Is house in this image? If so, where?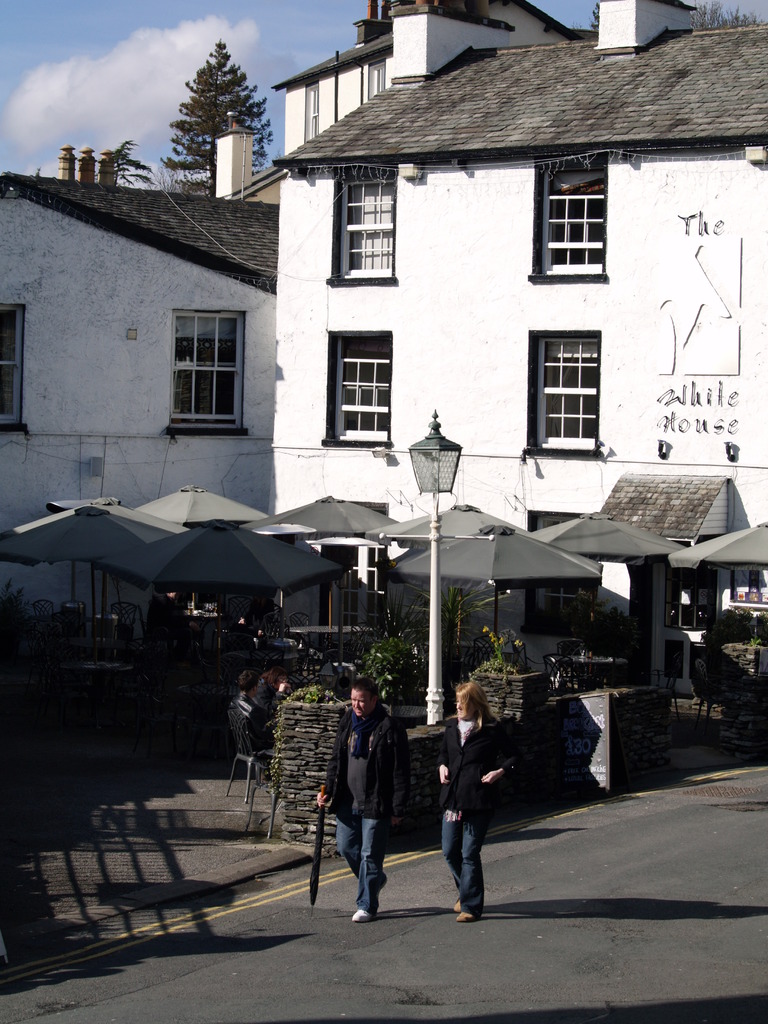
Yes, at pyautogui.locateOnScreen(264, 0, 767, 648).
